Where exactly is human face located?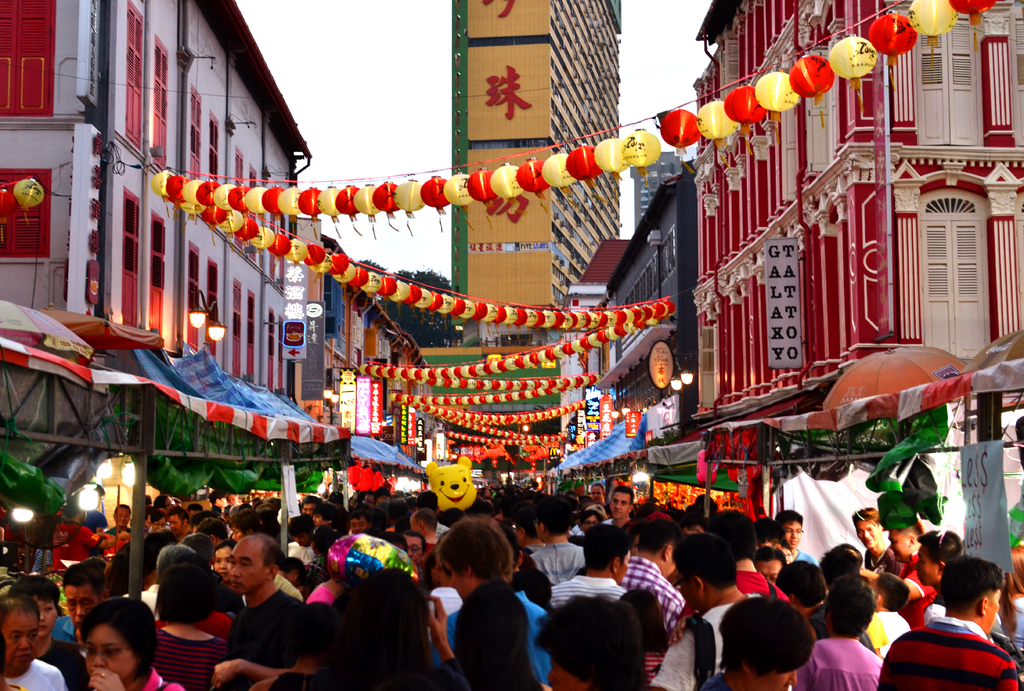
Its bounding box is rect(855, 516, 879, 551).
